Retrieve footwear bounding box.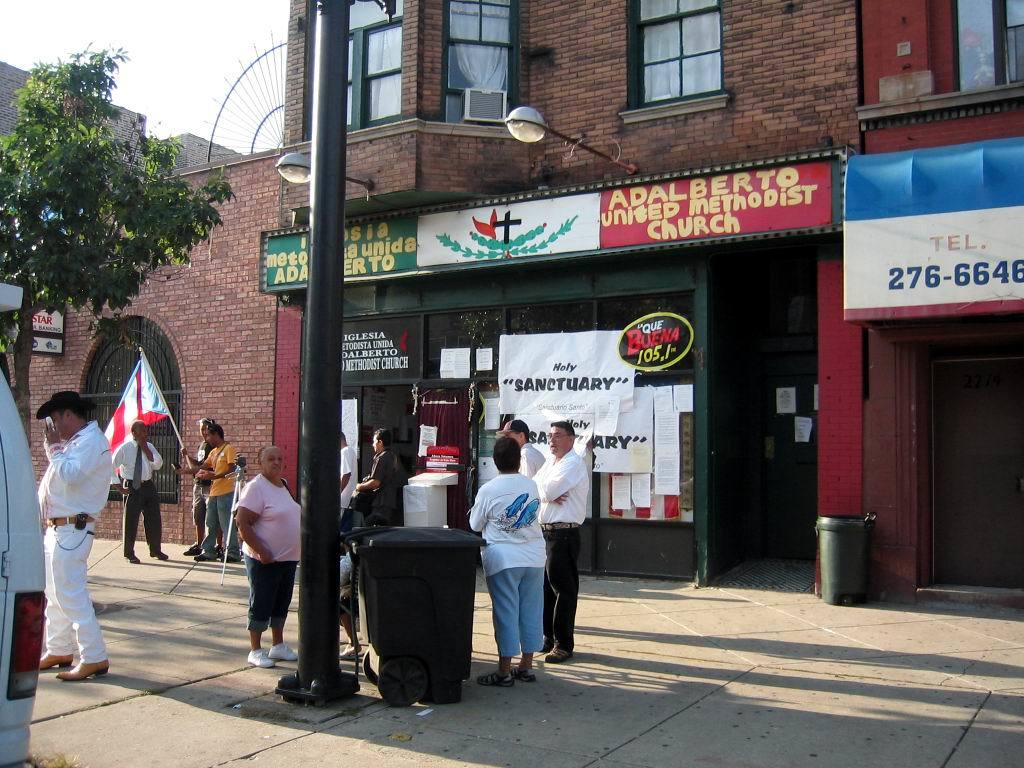
Bounding box: 269/641/298/660.
